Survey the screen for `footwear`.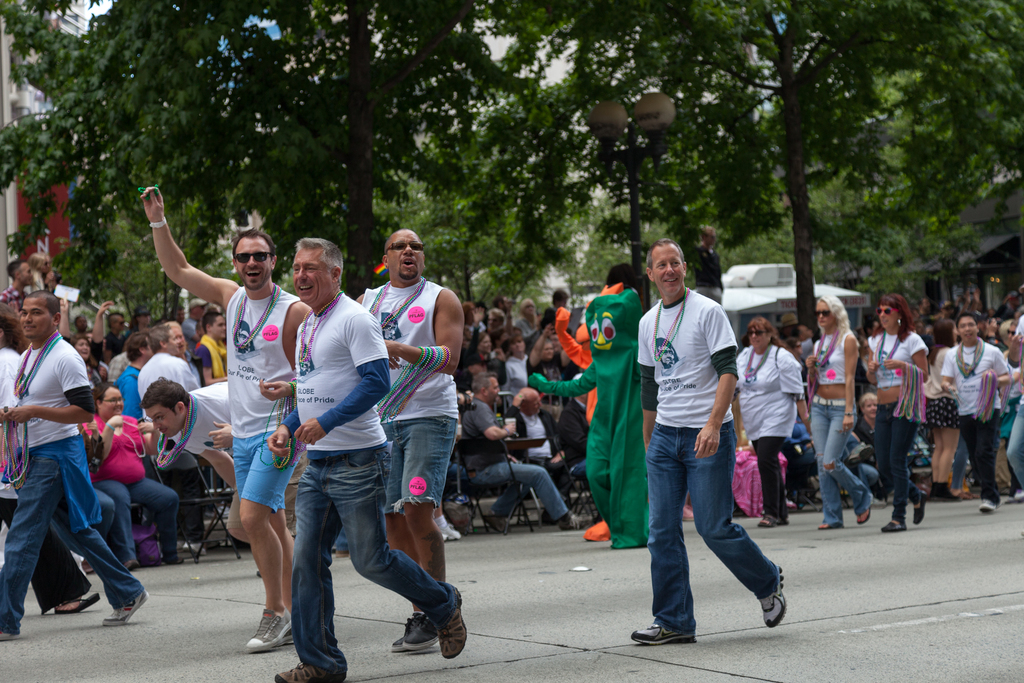
Survey found: left=274, top=661, right=346, bottom=682.
